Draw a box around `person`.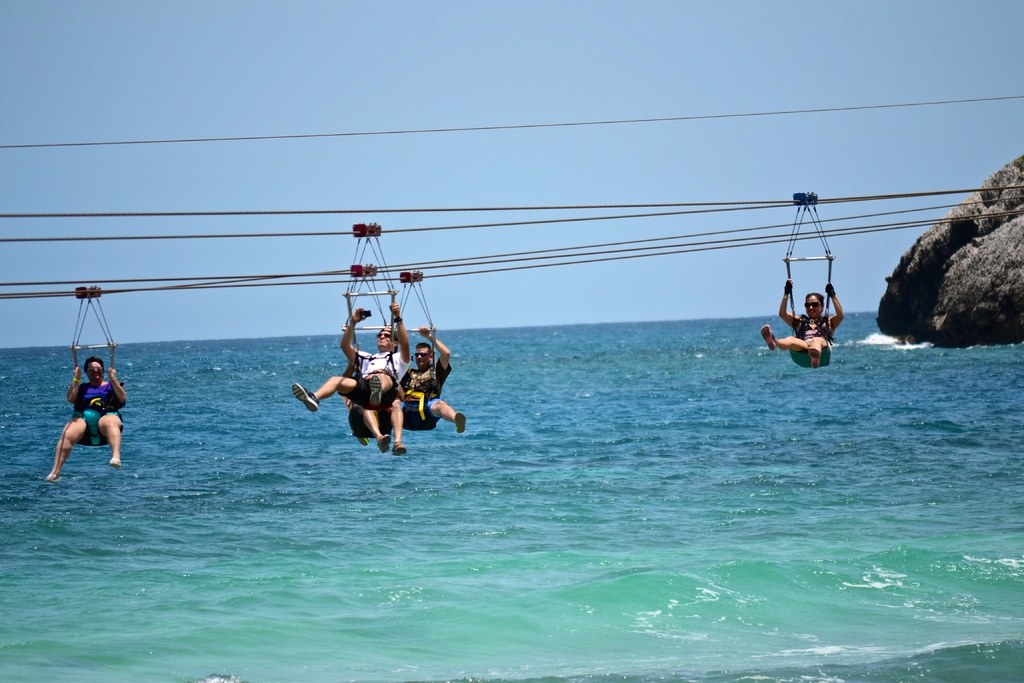
(left=394, top=321, right=463, bottom=433).
